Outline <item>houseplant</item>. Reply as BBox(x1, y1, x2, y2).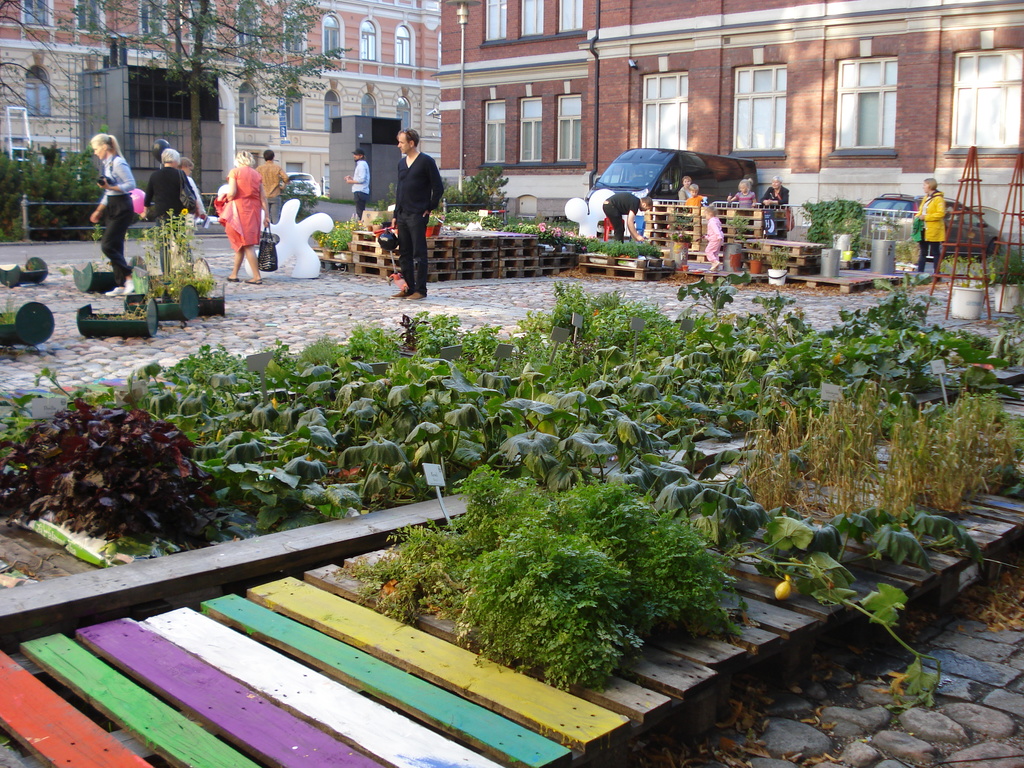
BBox(0, 298, 57, 346).
